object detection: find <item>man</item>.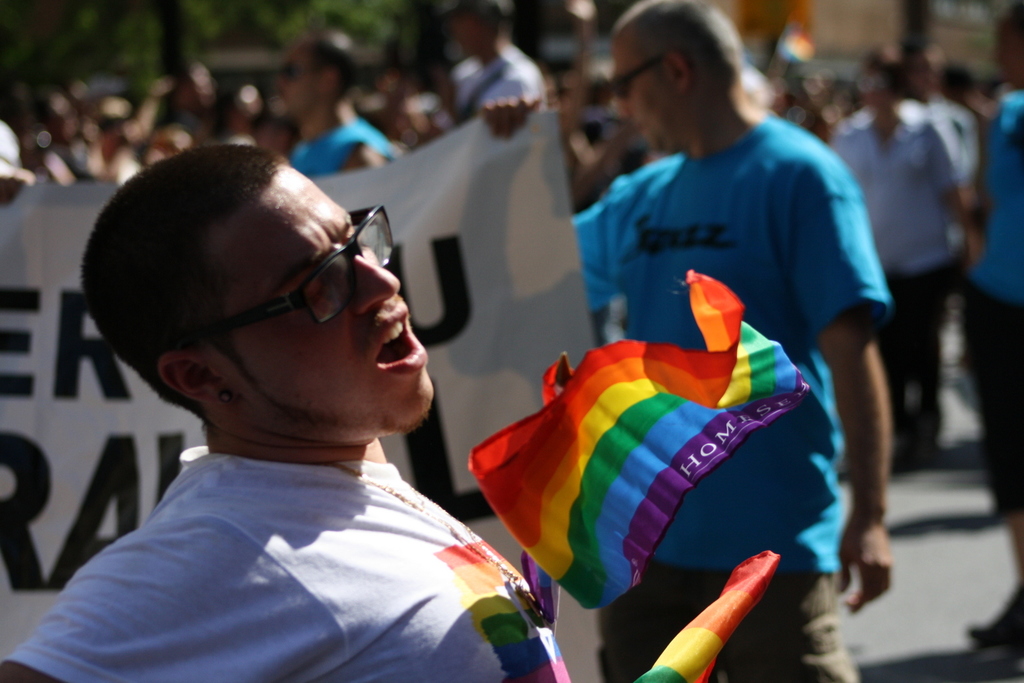
13, 126, 614, 675.
